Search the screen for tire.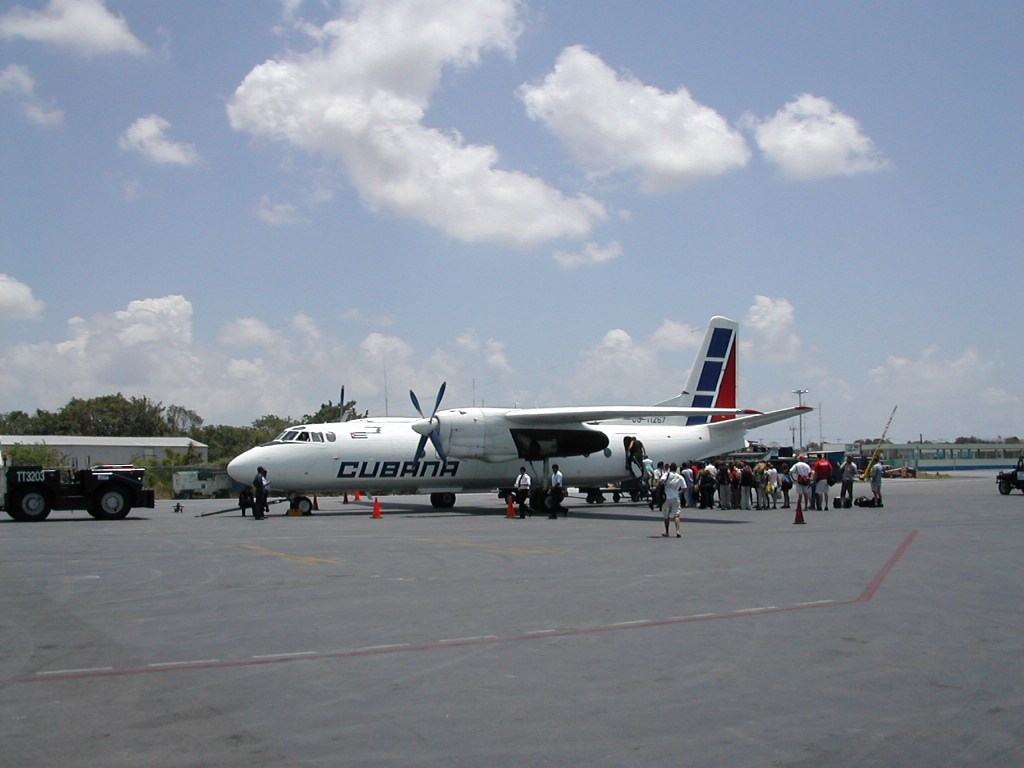
Found at 0/481/54/519.
